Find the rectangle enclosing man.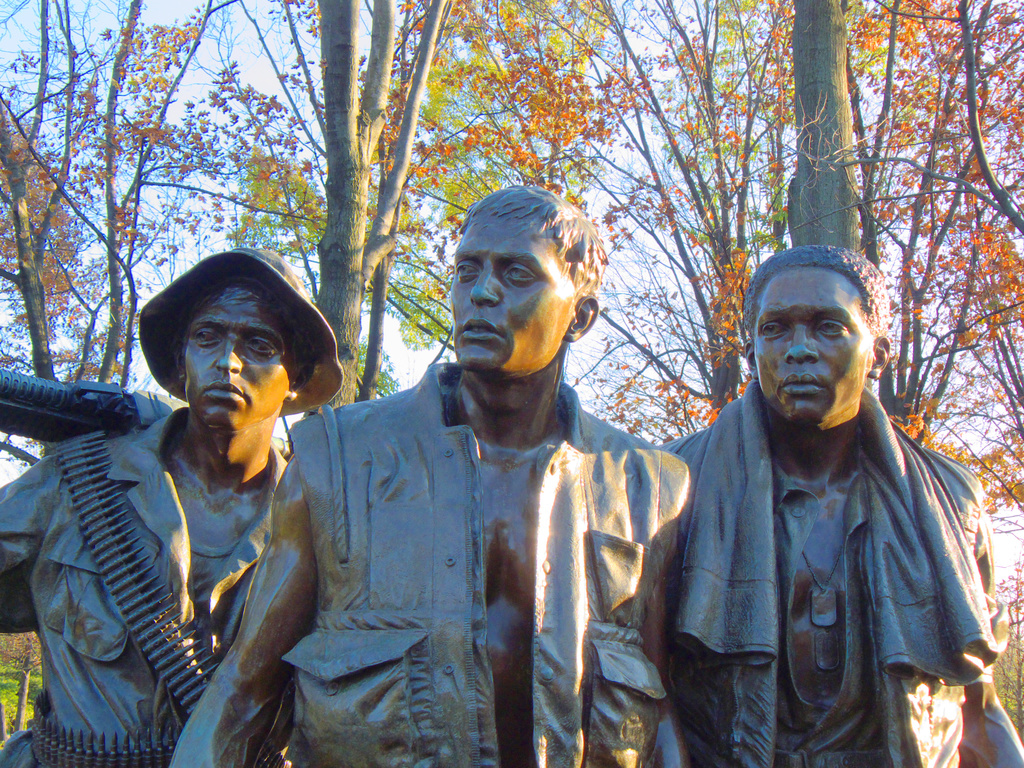
select_region(169, 177, 689, 767).
